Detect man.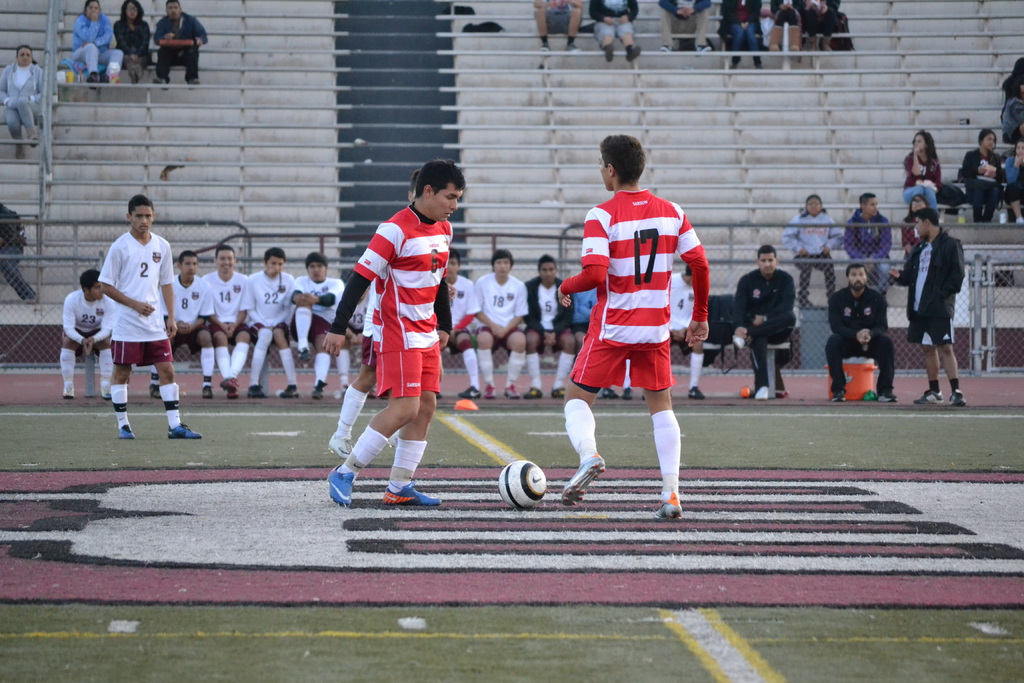
Detected at {"left": 525, "top": 250, "right": 578, "bottom": 402}.
